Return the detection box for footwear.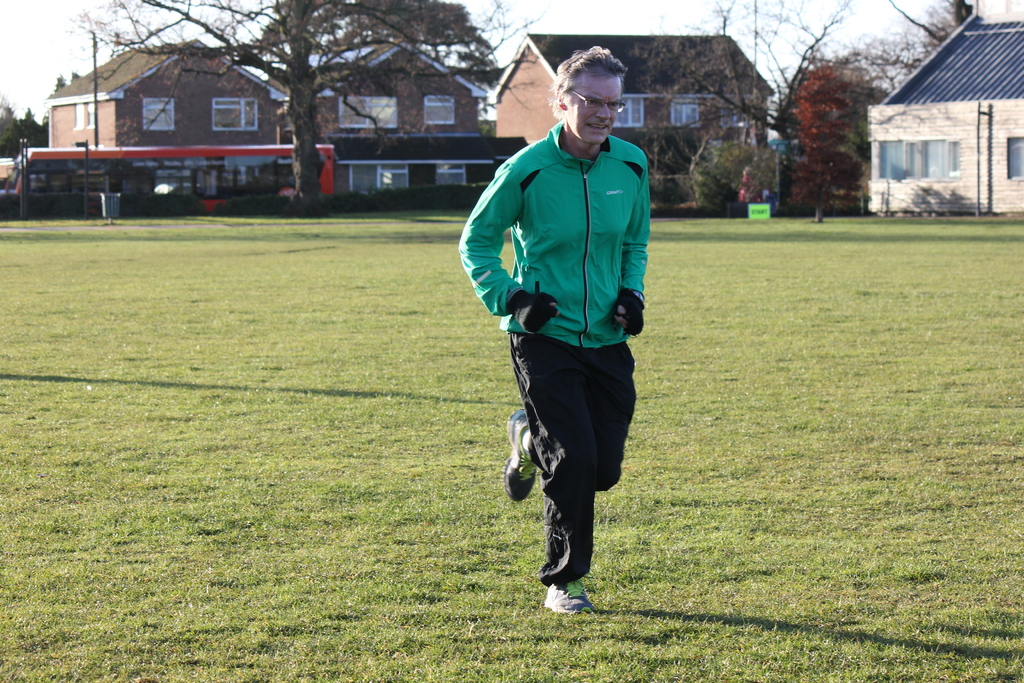
{"left": 500, "top": 409, "right": 539, "bottom": 504}.
